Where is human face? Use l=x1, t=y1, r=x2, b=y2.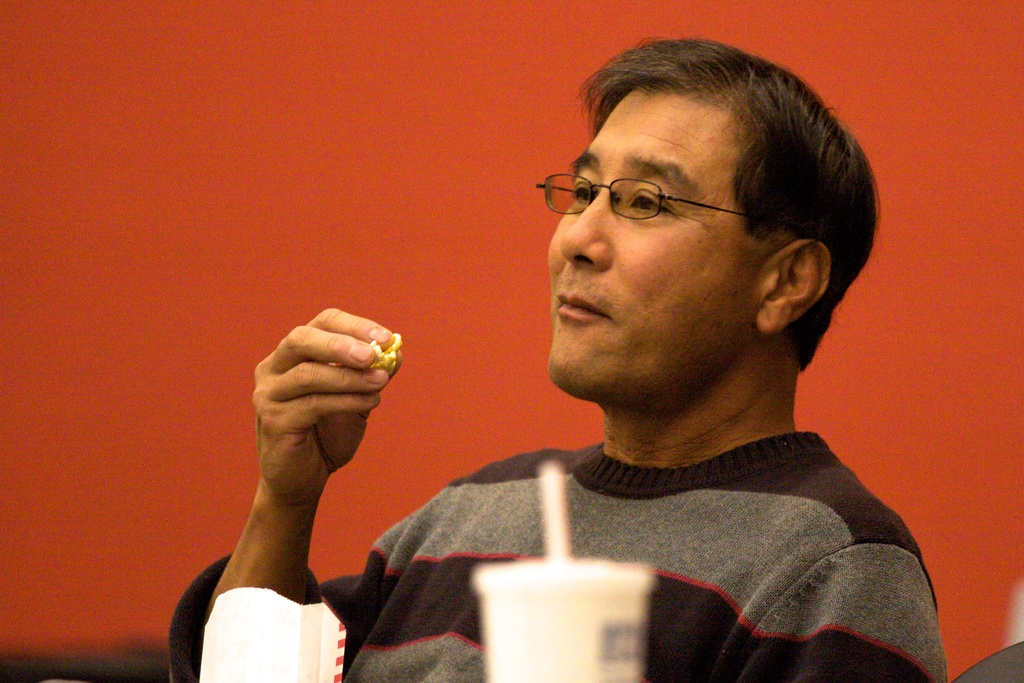
l=547, t=97, r=750, b=403.
